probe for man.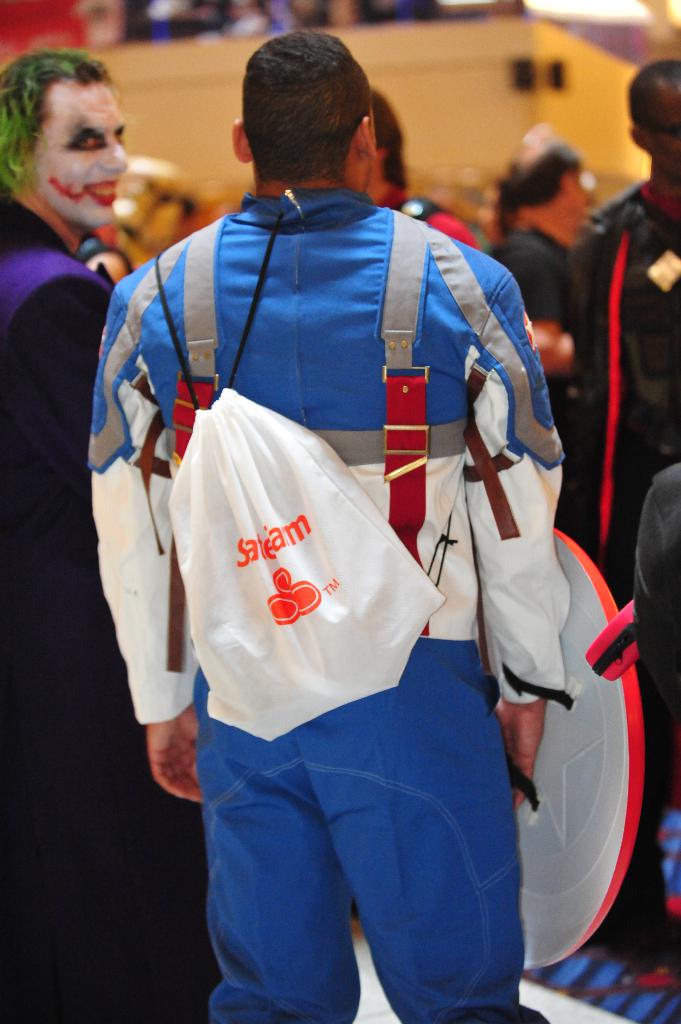
Probe result: [left=97, top=98, right=579, bottom=1005].
